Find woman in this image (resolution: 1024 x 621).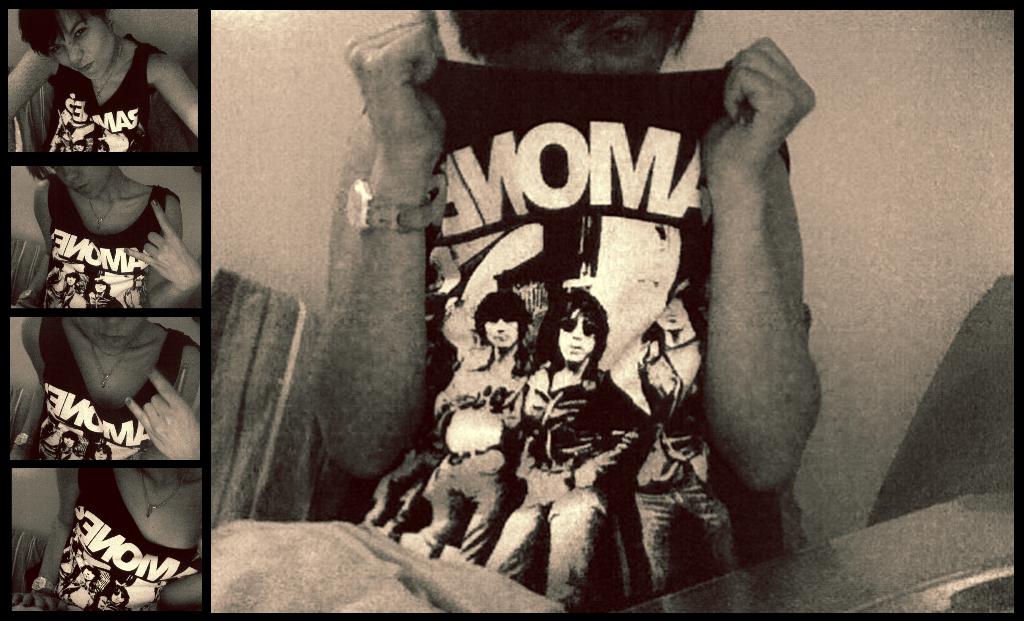
crop(7, 5, 200, 150).
